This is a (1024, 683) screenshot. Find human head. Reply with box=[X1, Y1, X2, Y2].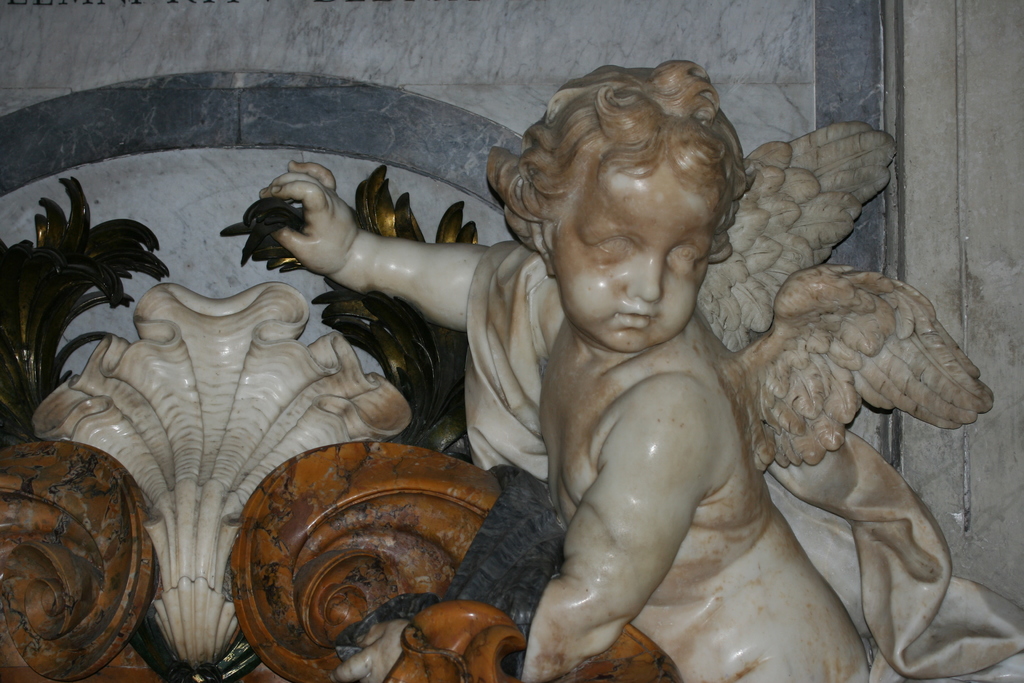
box=[533, 162, 729, 359].
